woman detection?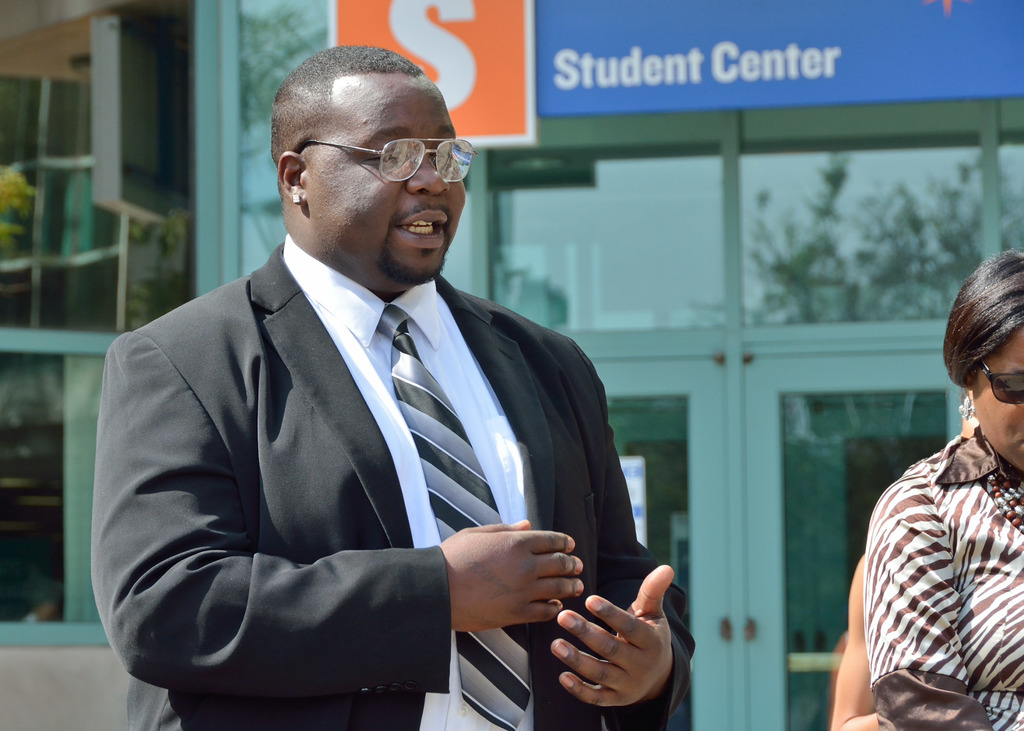
(833,295,1021,714)
